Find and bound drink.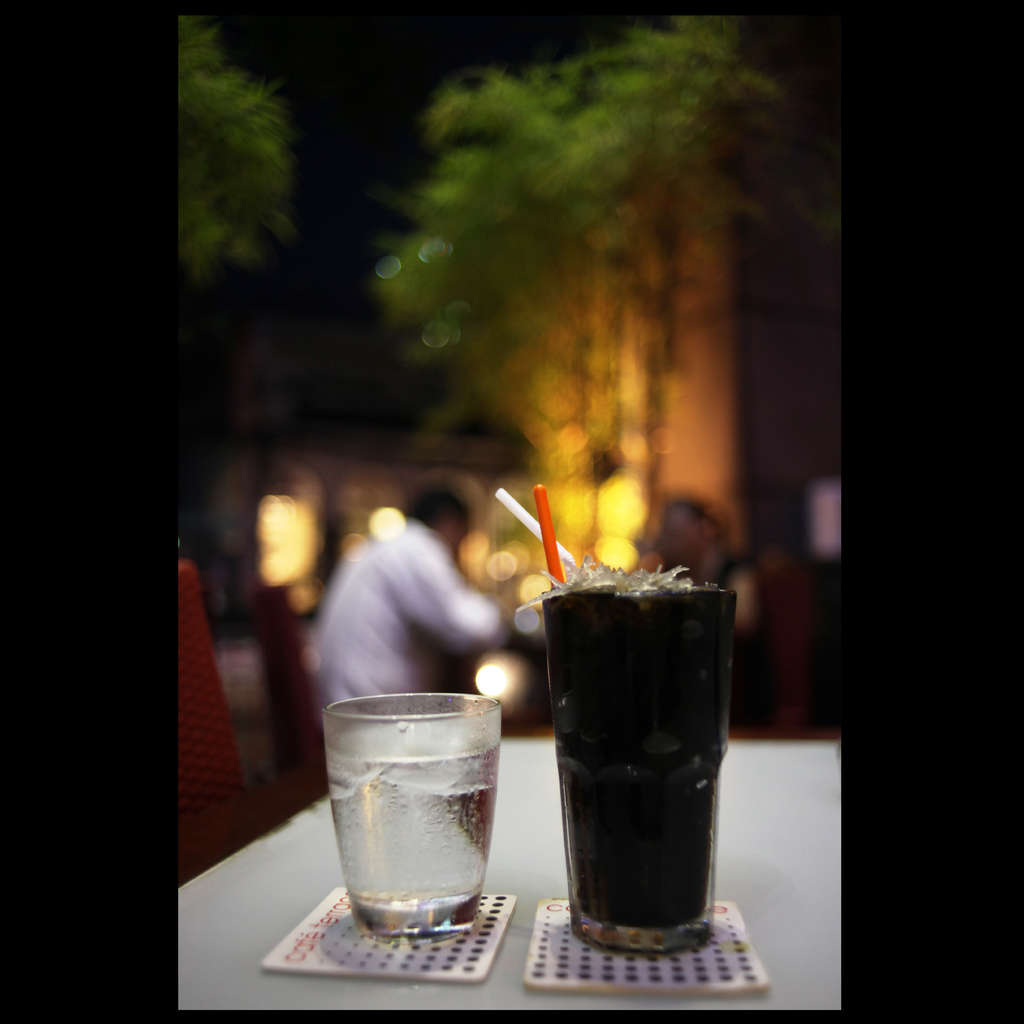
Bound: (324,687,526,956).
